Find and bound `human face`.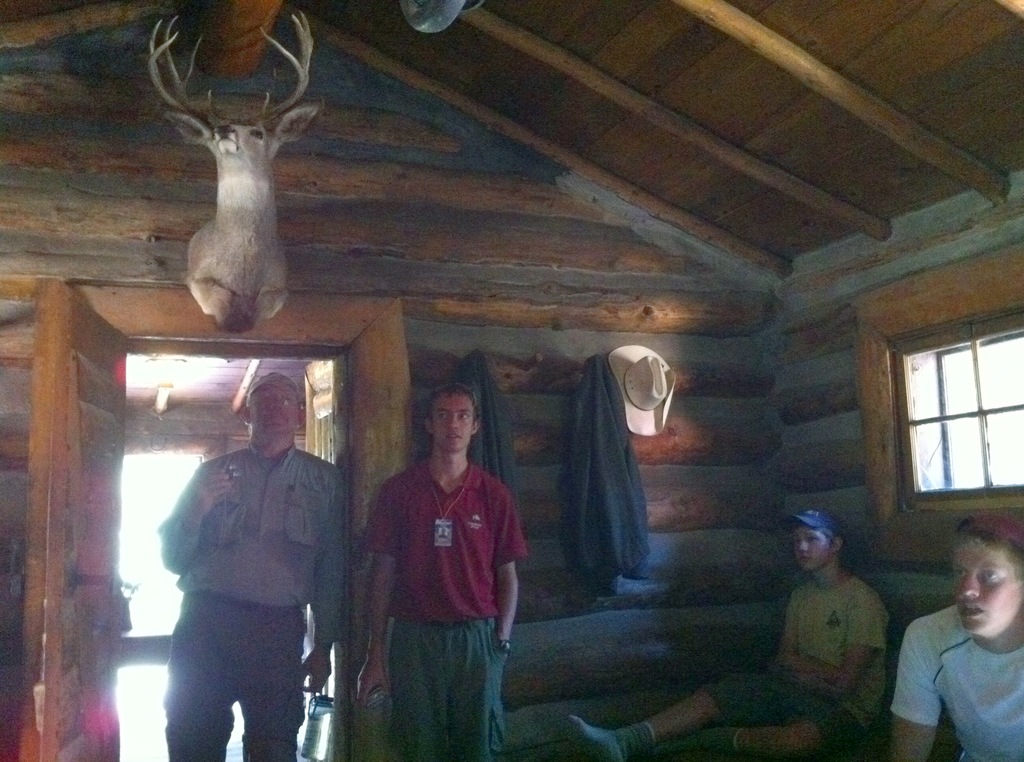
Bound: [x1=433, y1=396, x2=472, y2=450].
